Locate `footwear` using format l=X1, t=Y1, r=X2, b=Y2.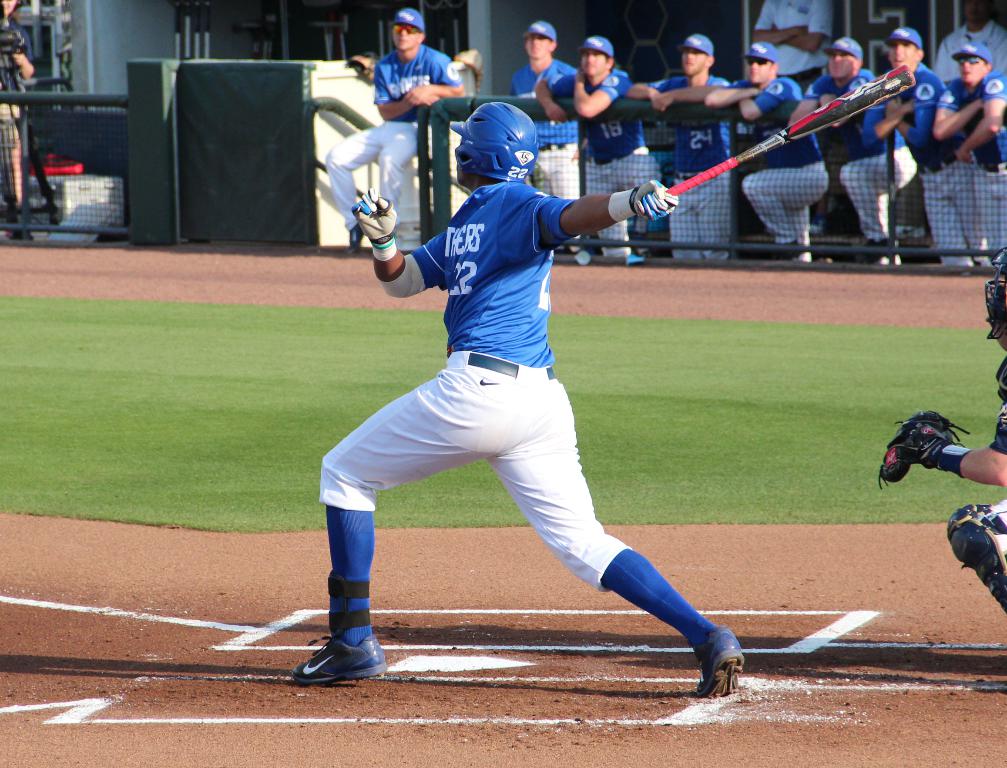
l=694, t=626, r=761, b=696.
